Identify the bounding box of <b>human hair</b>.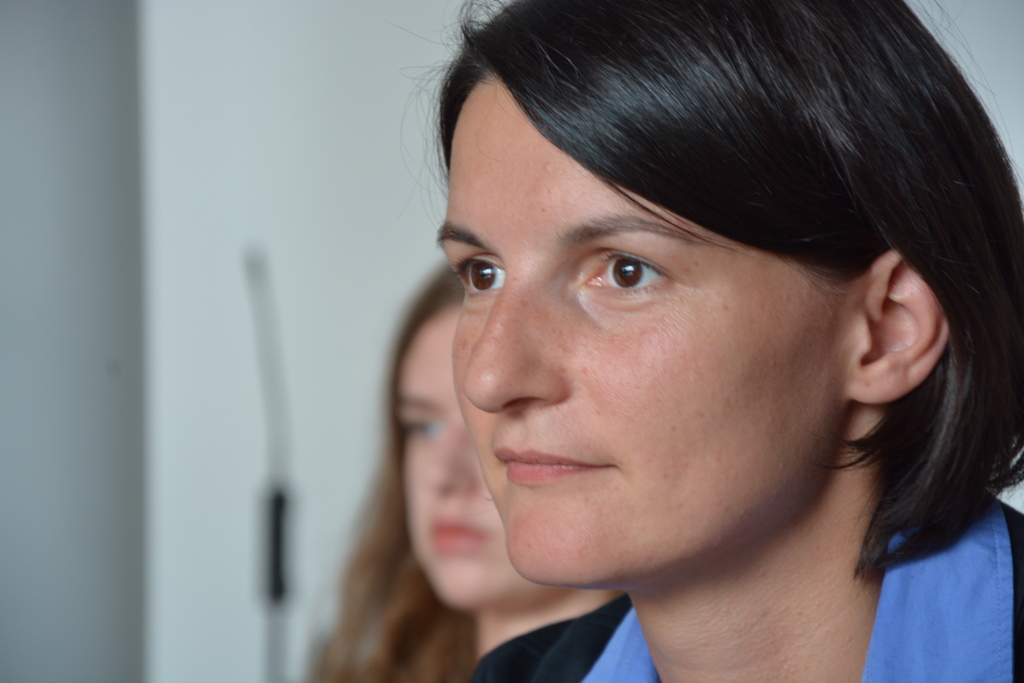
left=303, top=263, right=471, bottom=682.
